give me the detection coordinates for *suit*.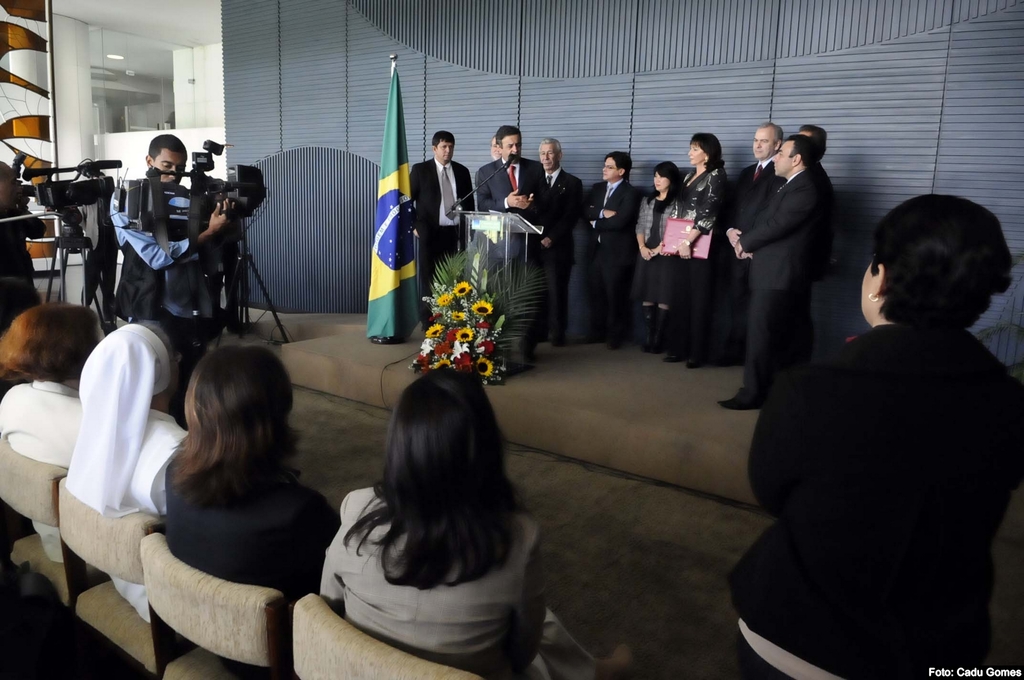
x1=409 y1=156 x2=476 y2=326.
